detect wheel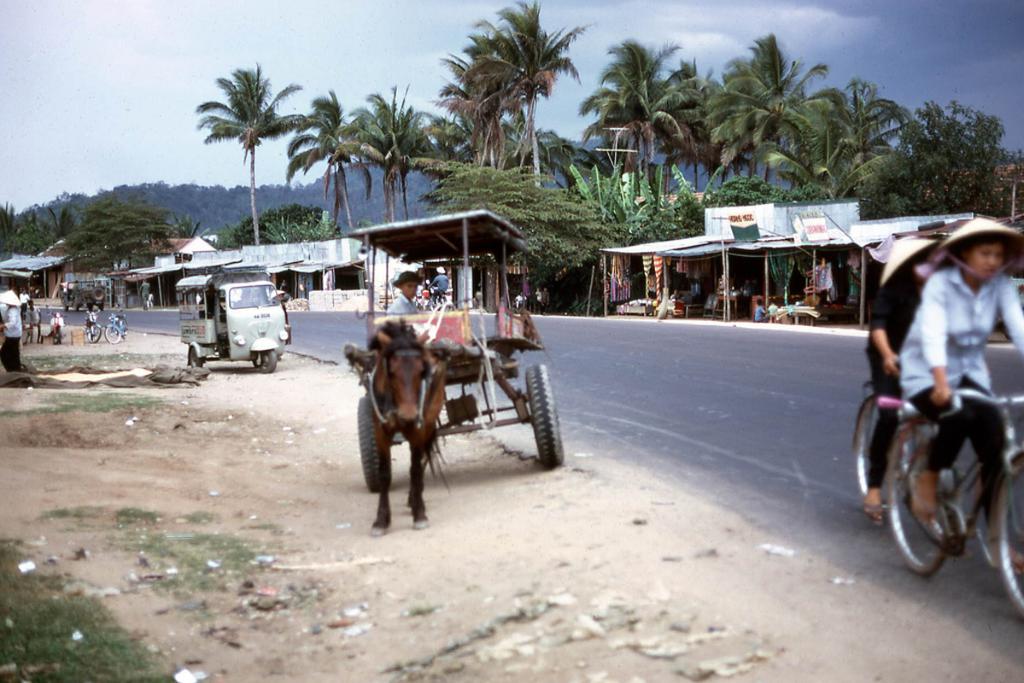
(x1=81, y1=321, x2=102, y2=342)
